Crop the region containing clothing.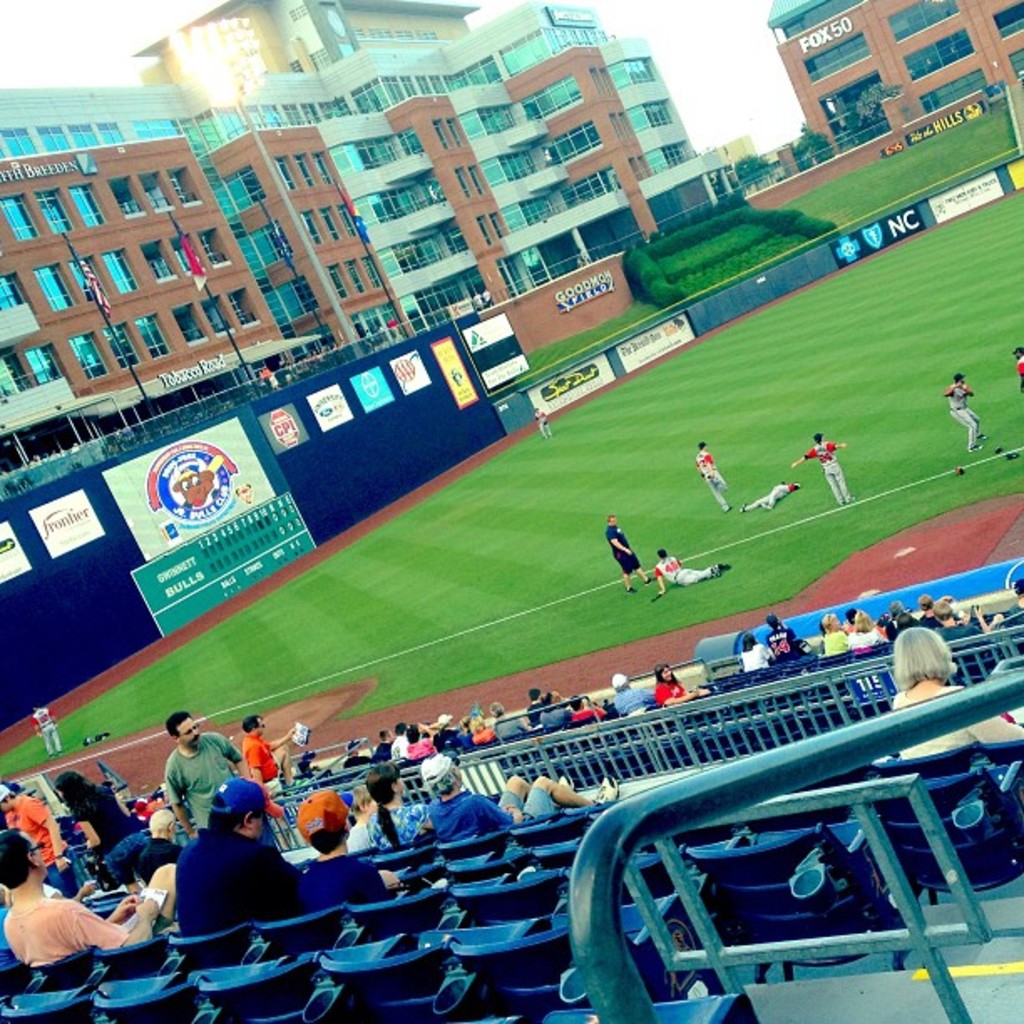
Crop region: (32,708,62,751).
